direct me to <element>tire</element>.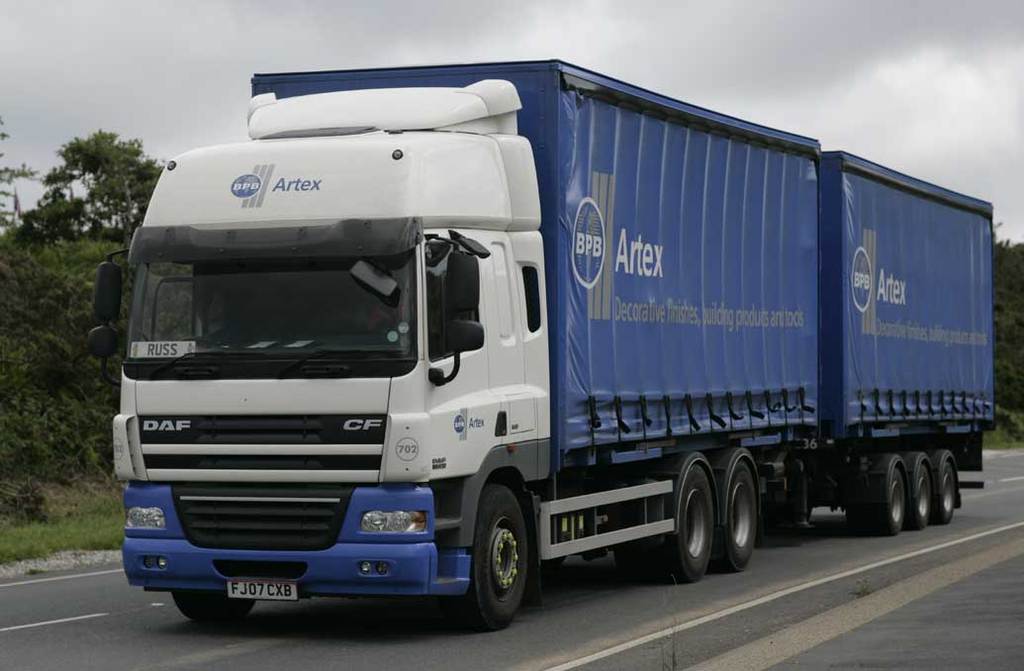
Direction: locate(674, 448, 722, 580).
